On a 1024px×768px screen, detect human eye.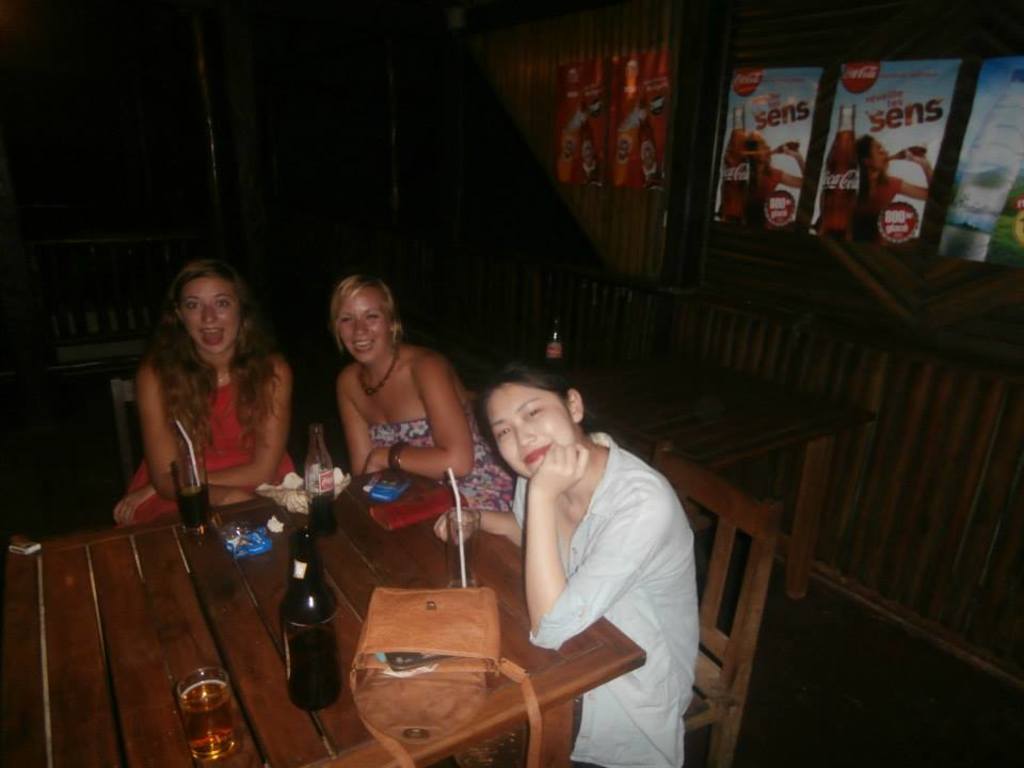
Rect(365, 310, 381, 321).
